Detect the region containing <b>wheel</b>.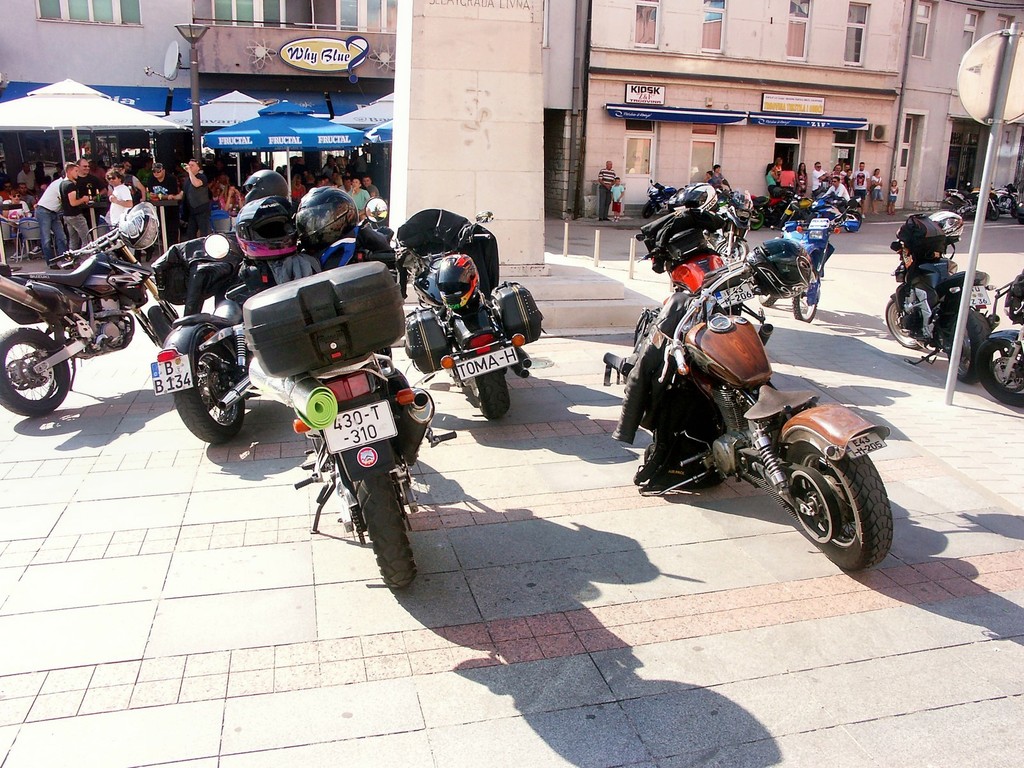
left=0, top=324, right=68, bottom=412.
